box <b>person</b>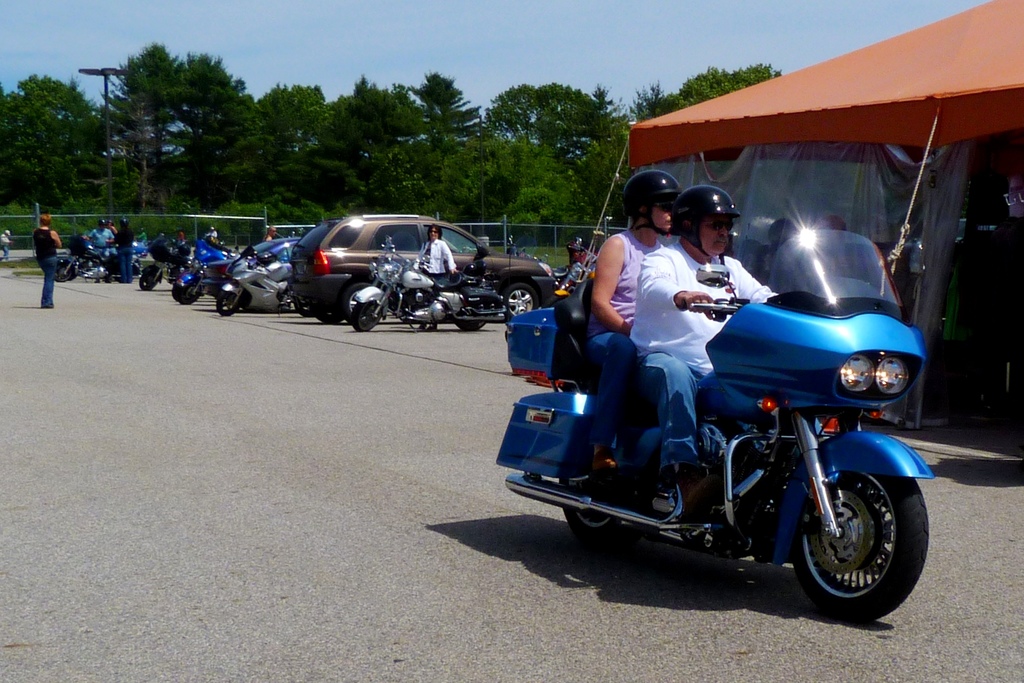
<bbox>84, 217, 114, 262</bbox>
